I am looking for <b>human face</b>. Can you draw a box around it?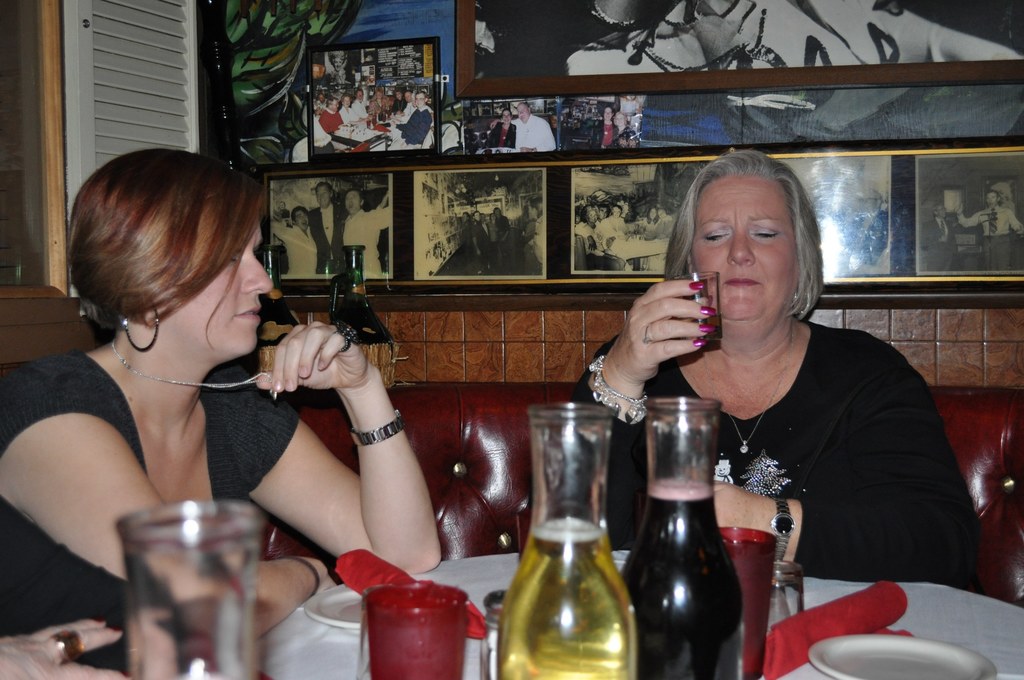
Sure, the bounding box is [left=516, top=105, right=529, bottom=124].
